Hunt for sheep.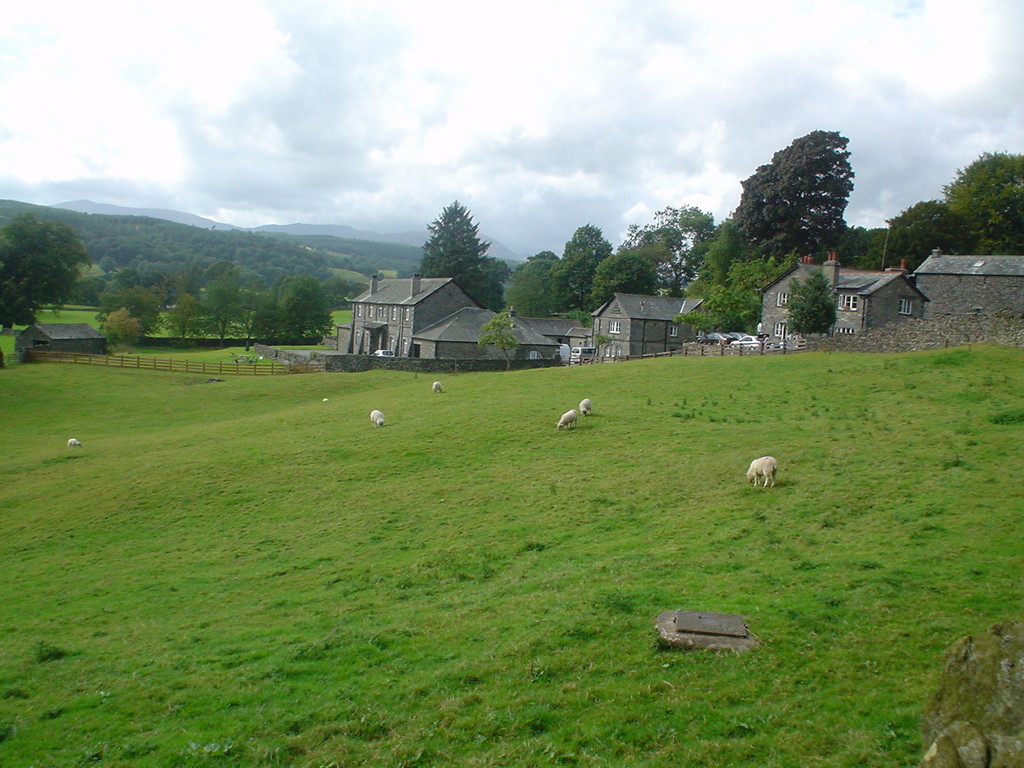
Hunted down at 747, 459, 778, 492.
